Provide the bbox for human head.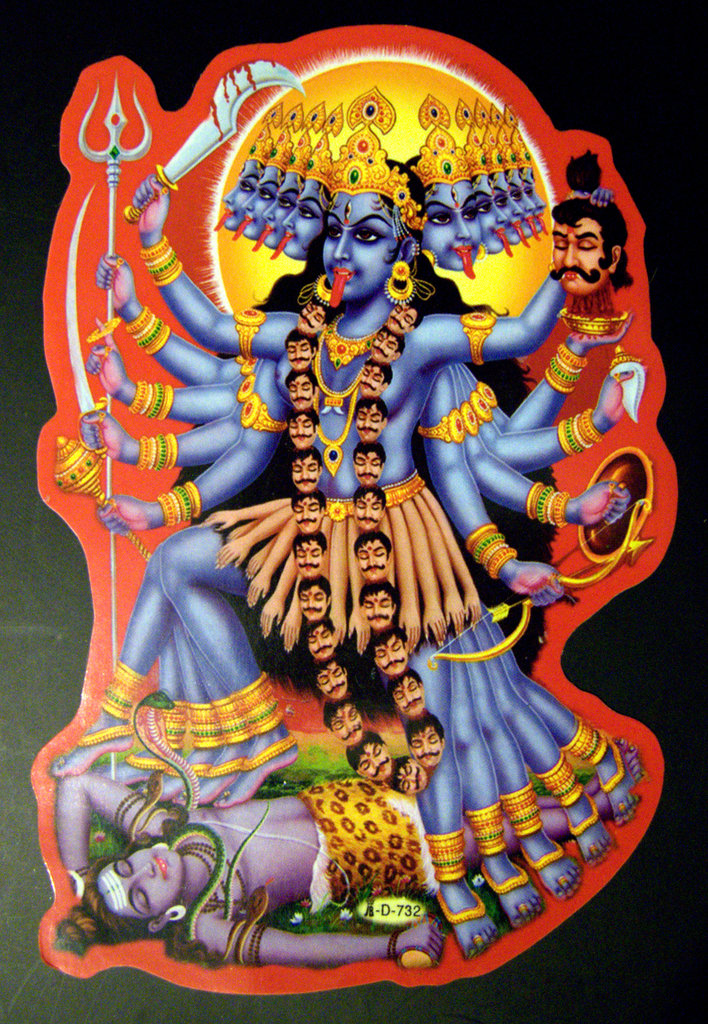
<bbox>488, 100, 541, 239</bbox>.
